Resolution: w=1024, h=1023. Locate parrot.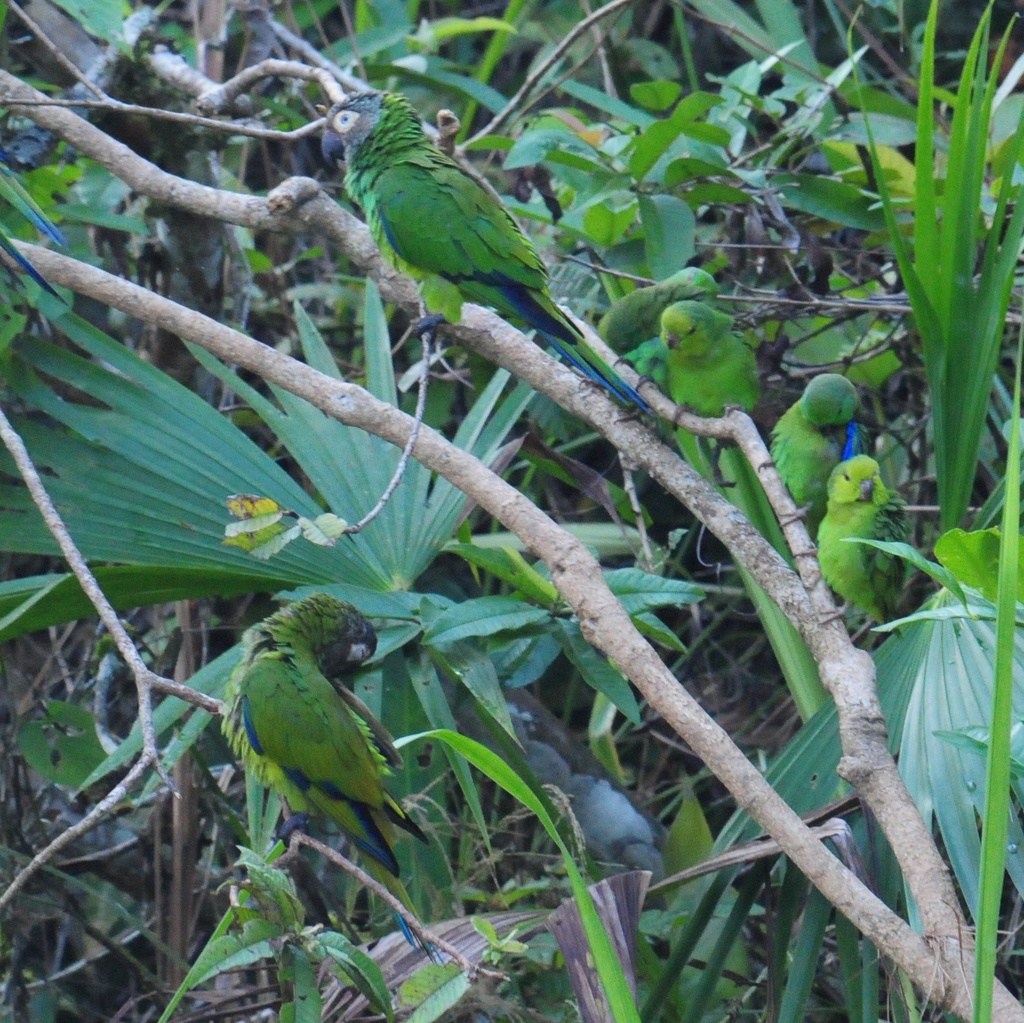
225:588:429:965.
